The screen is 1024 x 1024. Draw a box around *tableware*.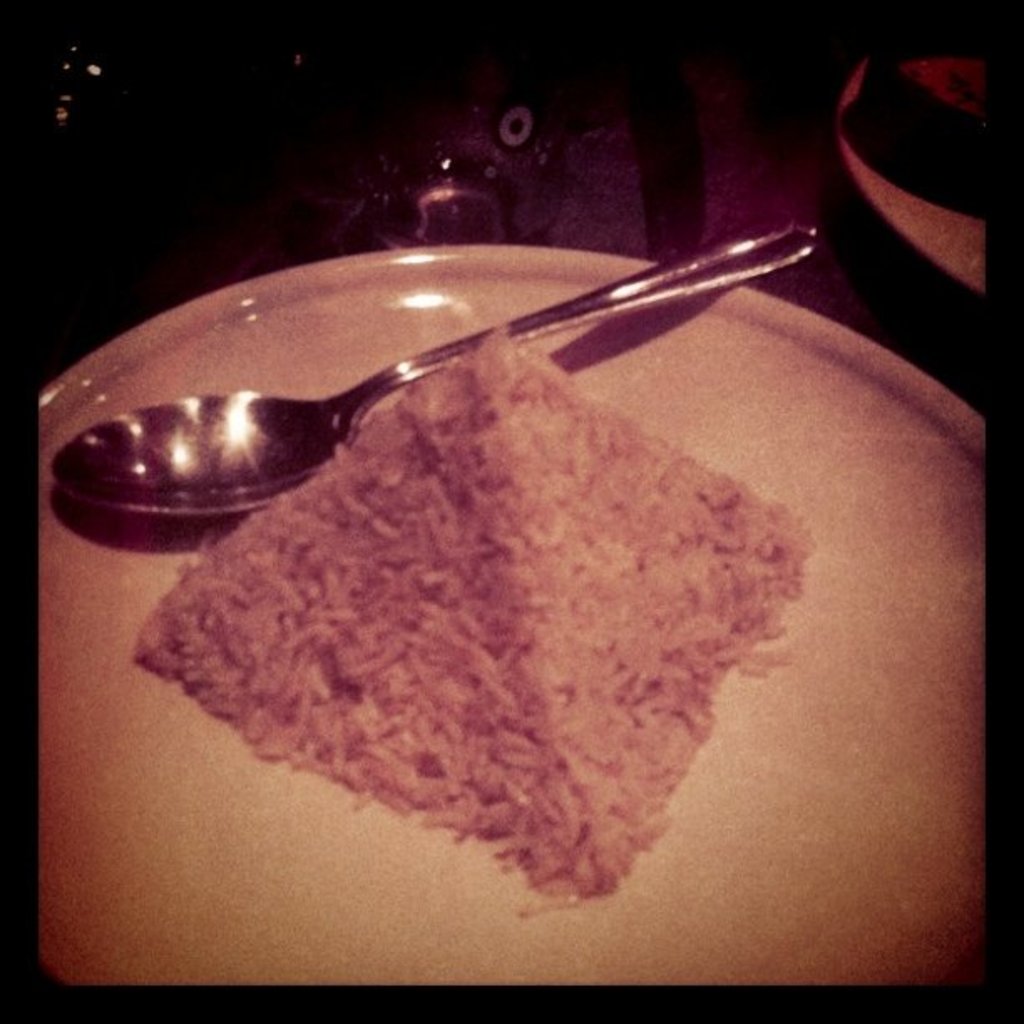
361:13:564:253.
